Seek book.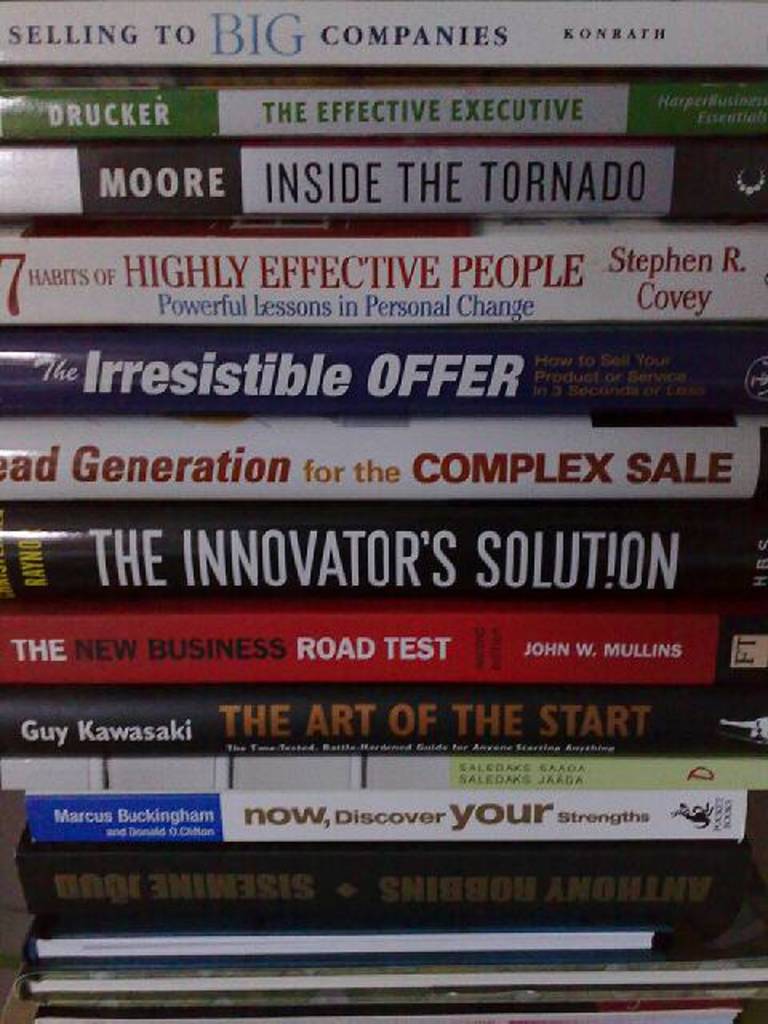
bbox=(21, 846, 749, 928).
